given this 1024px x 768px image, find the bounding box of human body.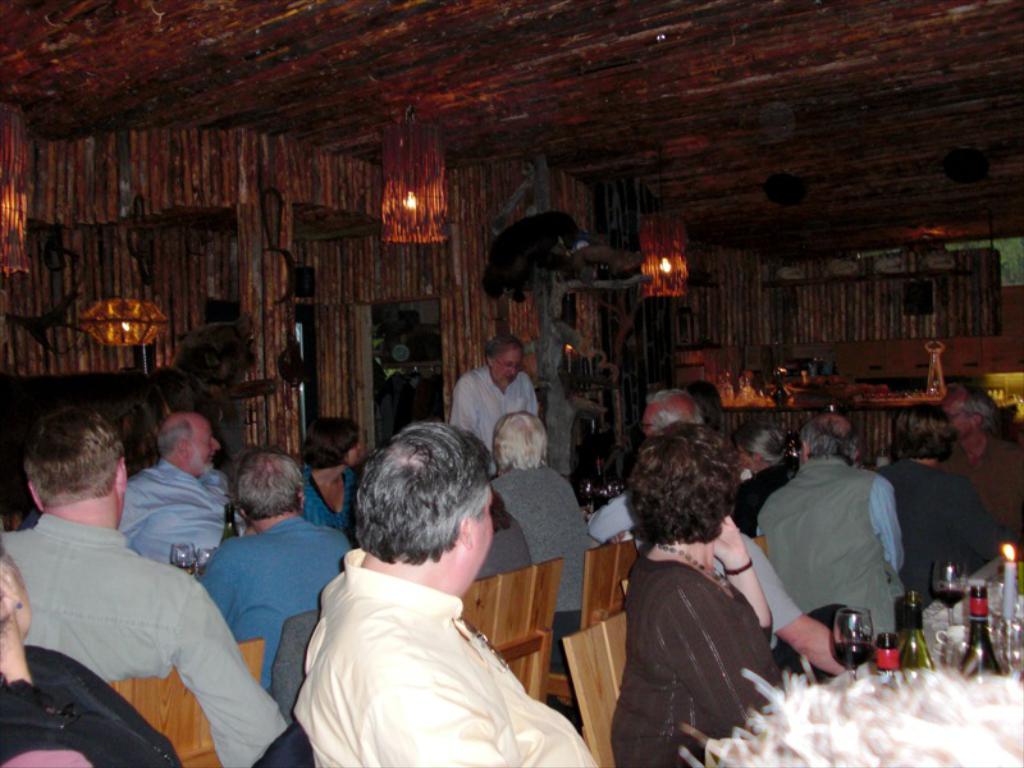
449,334,548,471.
